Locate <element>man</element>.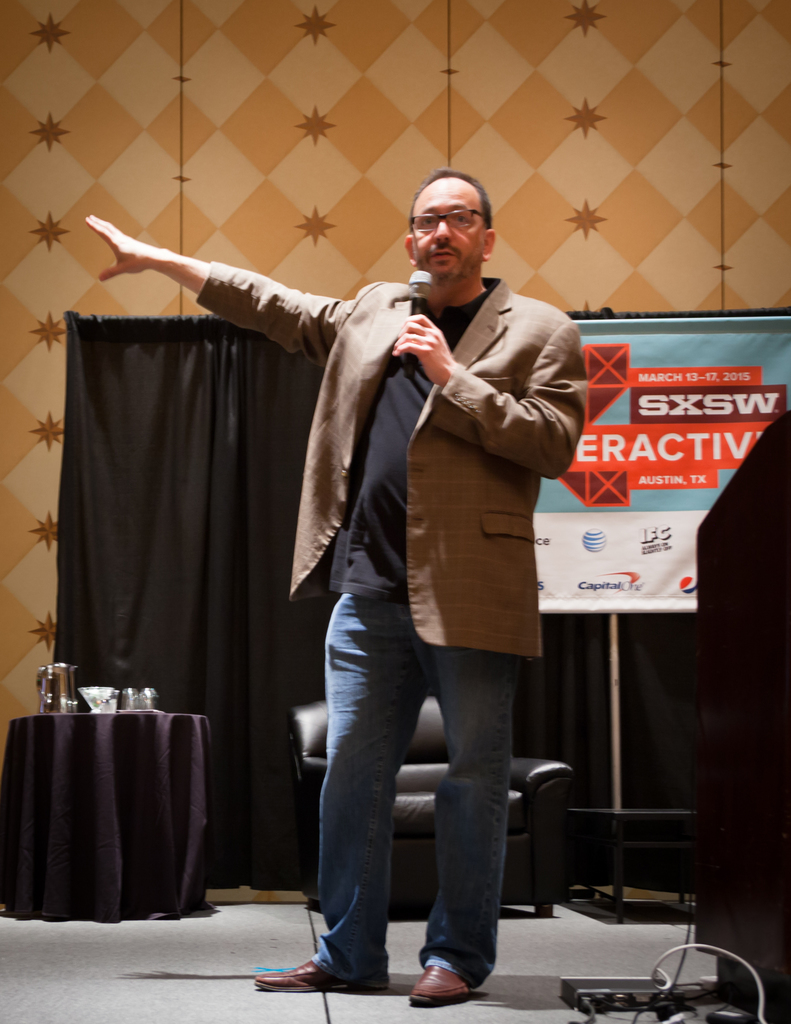
Bounding box: x1=175, y1=202, x2=603, y2=970.
